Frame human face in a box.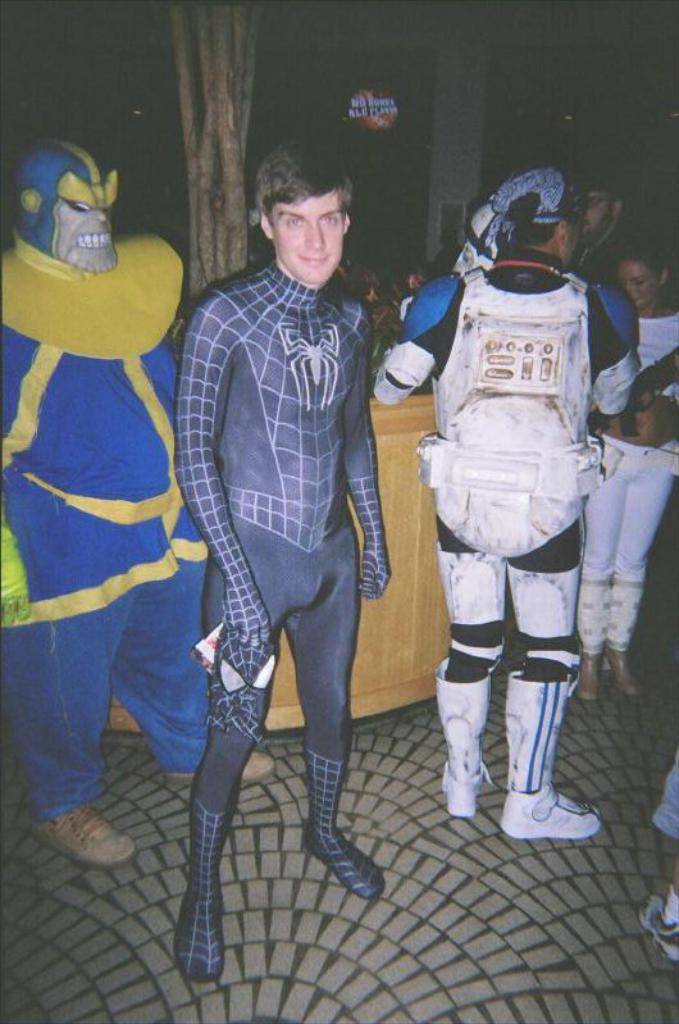
585,190,610,249.
